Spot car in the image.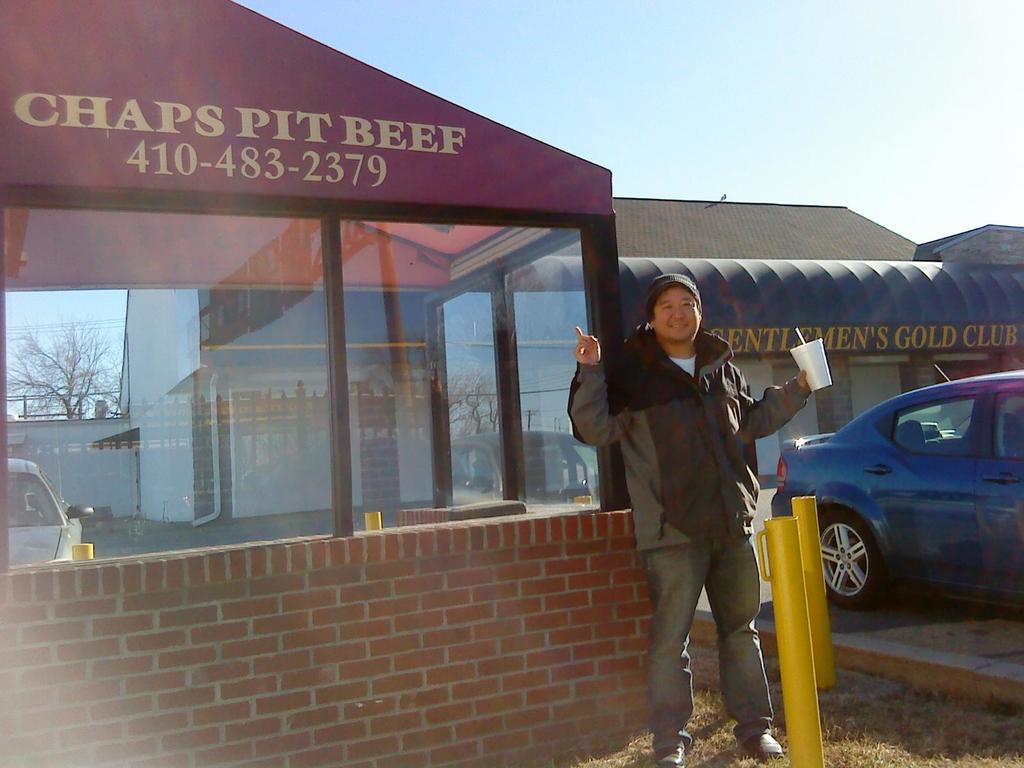
car found at box(0, 458, 96, 569).
